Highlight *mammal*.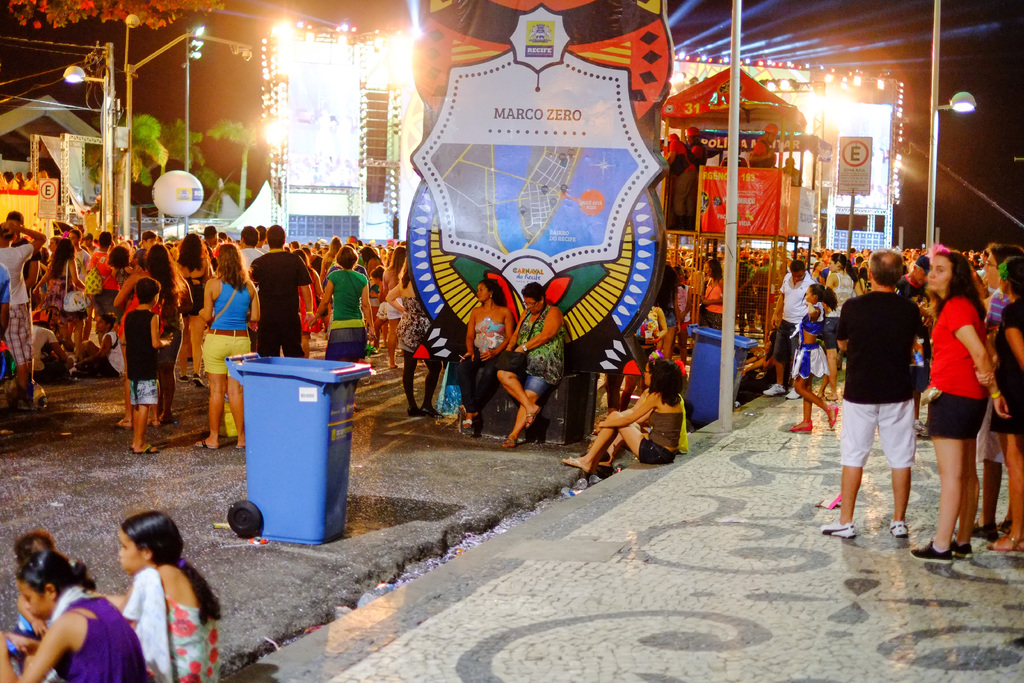
Highlighted region: crop(21, 171, 38, 191).
